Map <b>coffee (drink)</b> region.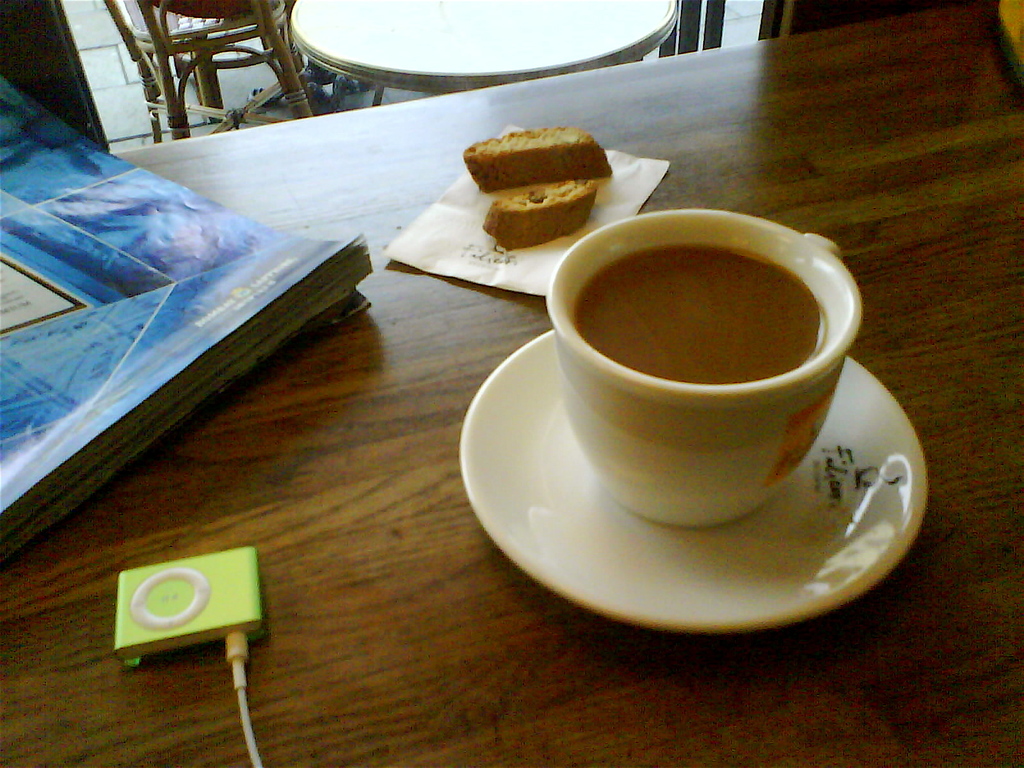
Mapped to [left=577, top=238, right=825, bottom=386].
